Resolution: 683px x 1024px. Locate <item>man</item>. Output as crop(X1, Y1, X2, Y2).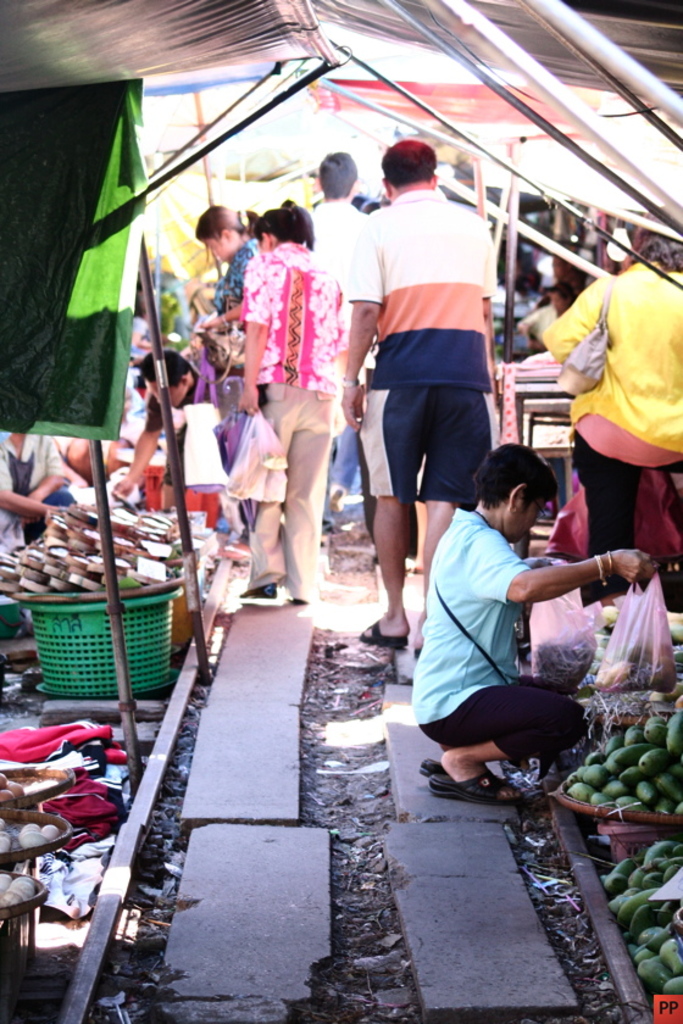
crop(333, 133, 521, 653).
